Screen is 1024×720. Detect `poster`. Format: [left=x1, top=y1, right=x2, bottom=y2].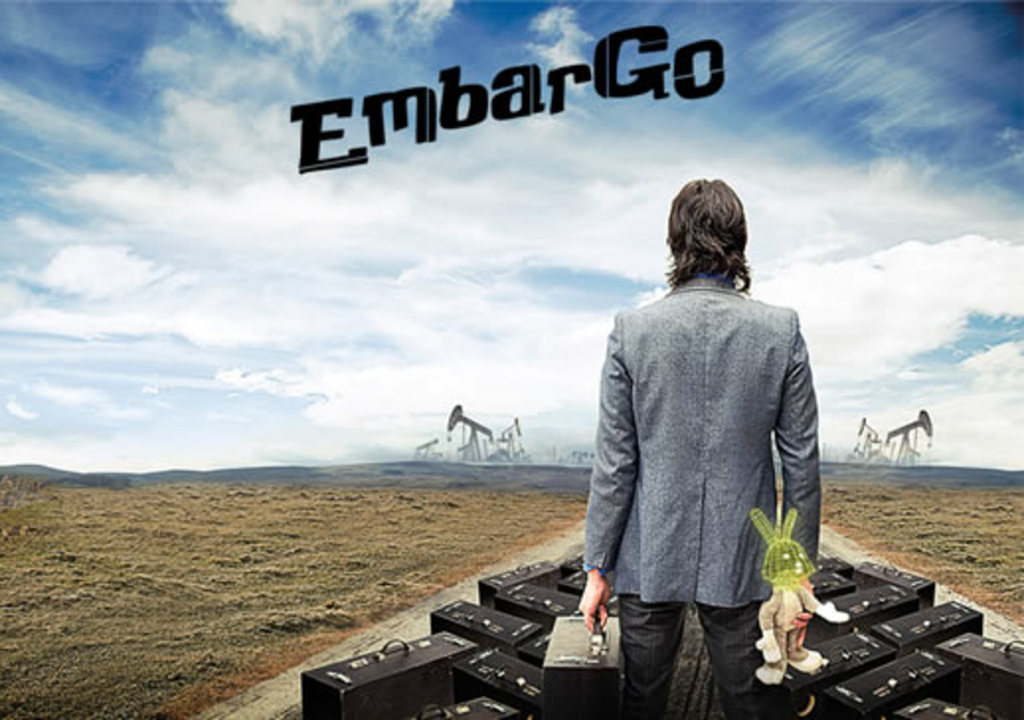
[left=0, top=0, right=1022, bottom=718].
